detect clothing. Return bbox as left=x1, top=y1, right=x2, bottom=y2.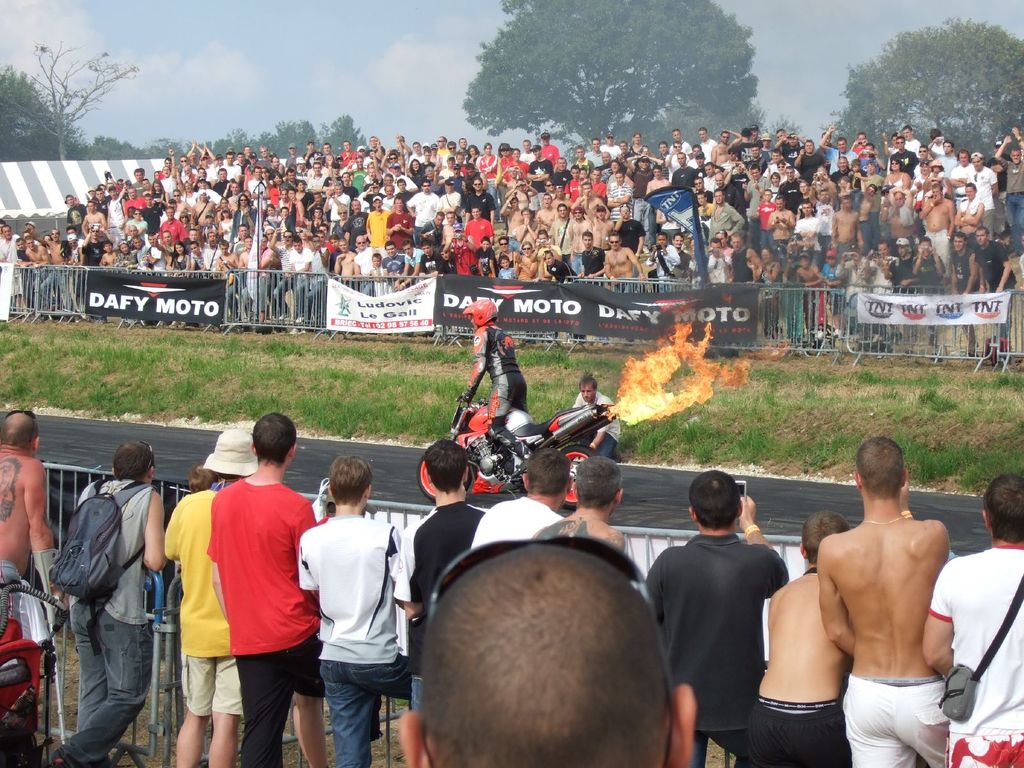
left=840, top=671, right=952, bottom=767.
